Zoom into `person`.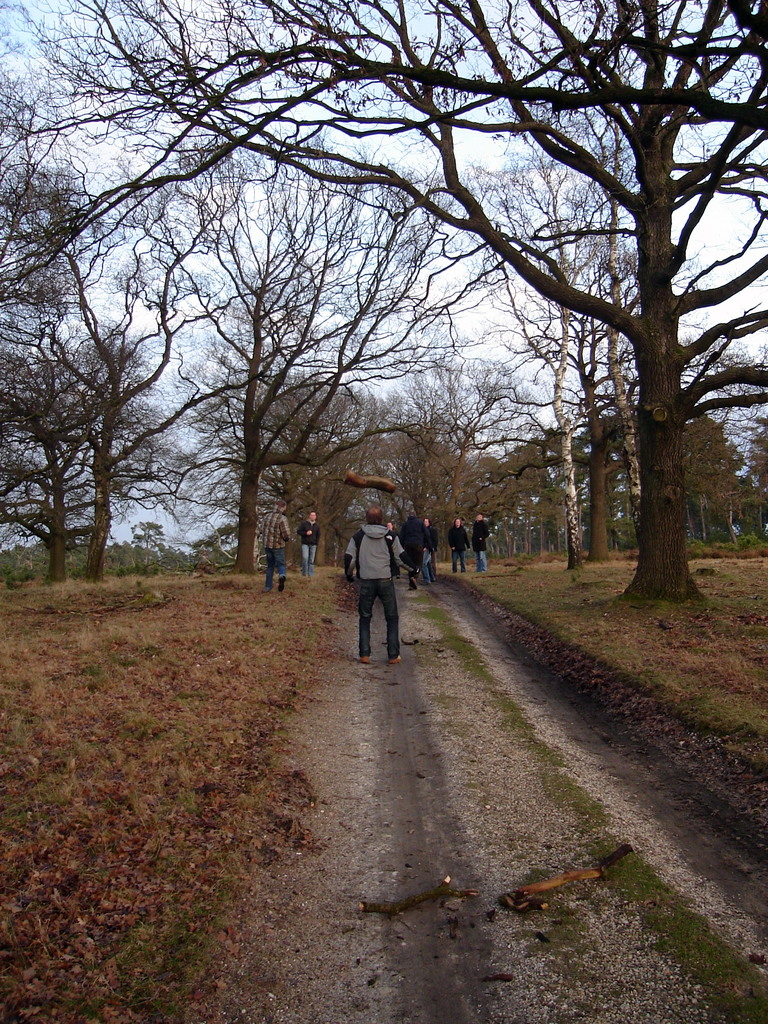
Zoom target: 417 516 440 586.
